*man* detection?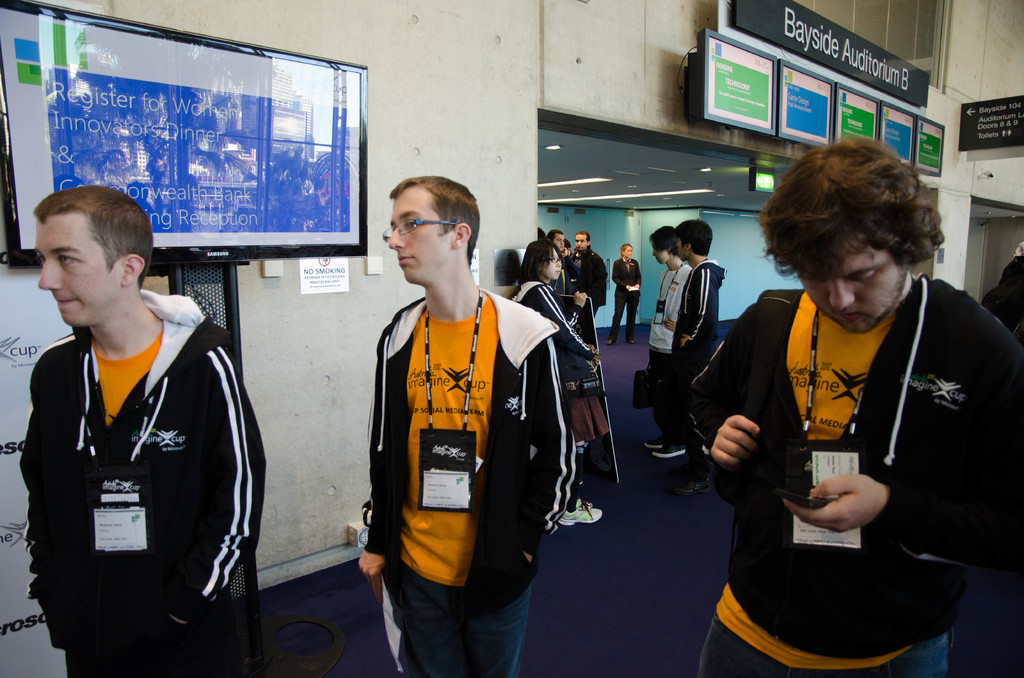
636 223 689 462
